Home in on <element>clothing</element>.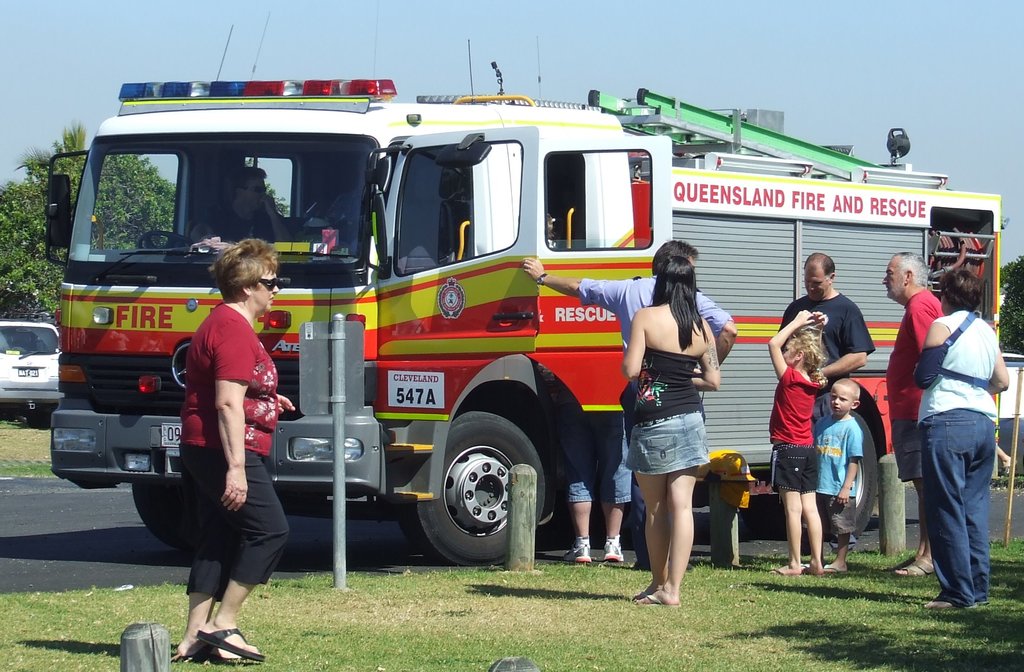
Homed in at BBox(884, 284, 945, 487).
